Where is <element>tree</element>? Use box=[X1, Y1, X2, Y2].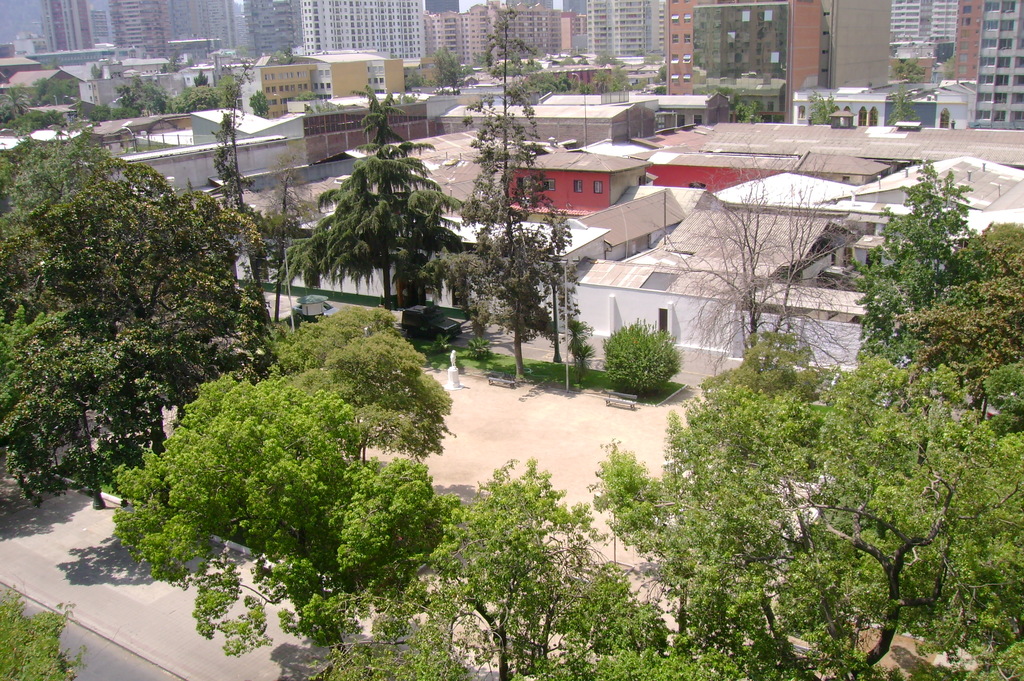
box=[476, 0, 559, 209].
